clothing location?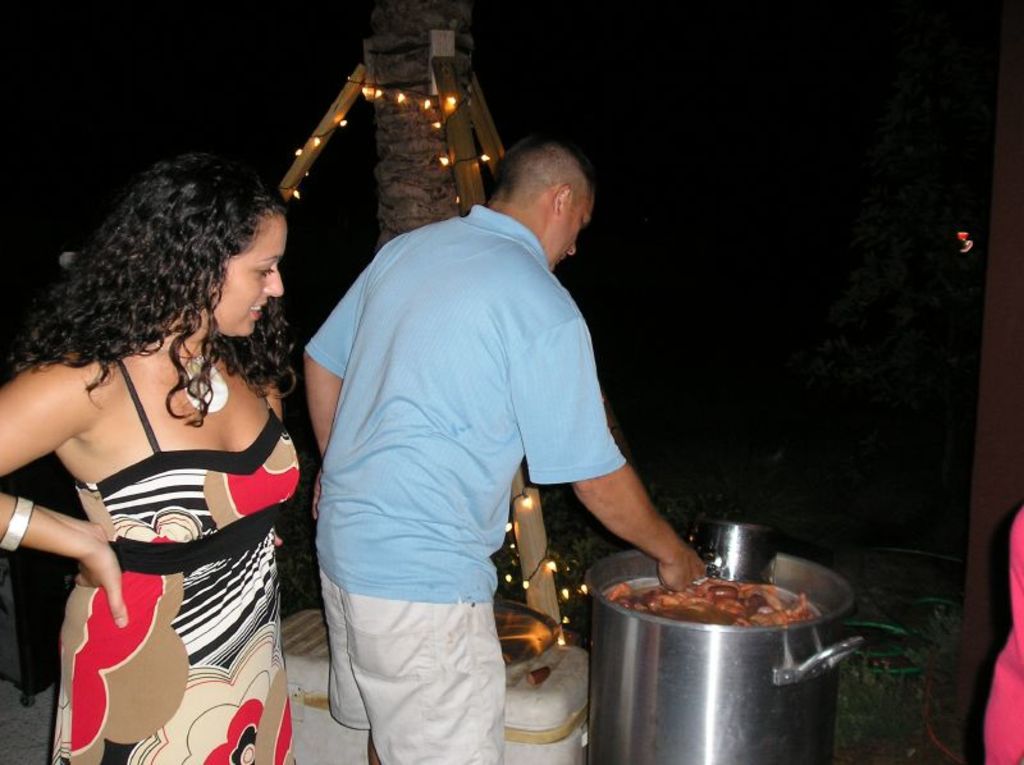
{"left": 49, "top": 348, "right": 292, "bottom": 764}
